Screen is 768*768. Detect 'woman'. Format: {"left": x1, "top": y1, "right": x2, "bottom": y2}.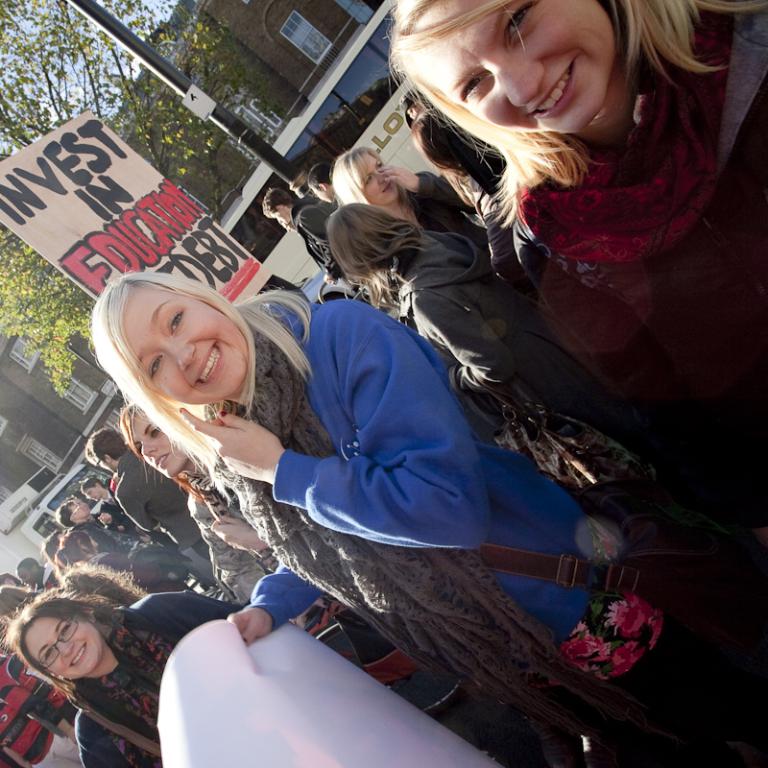
{"left": 408, "top": 109, "right": 508, "bottom": 203}.
